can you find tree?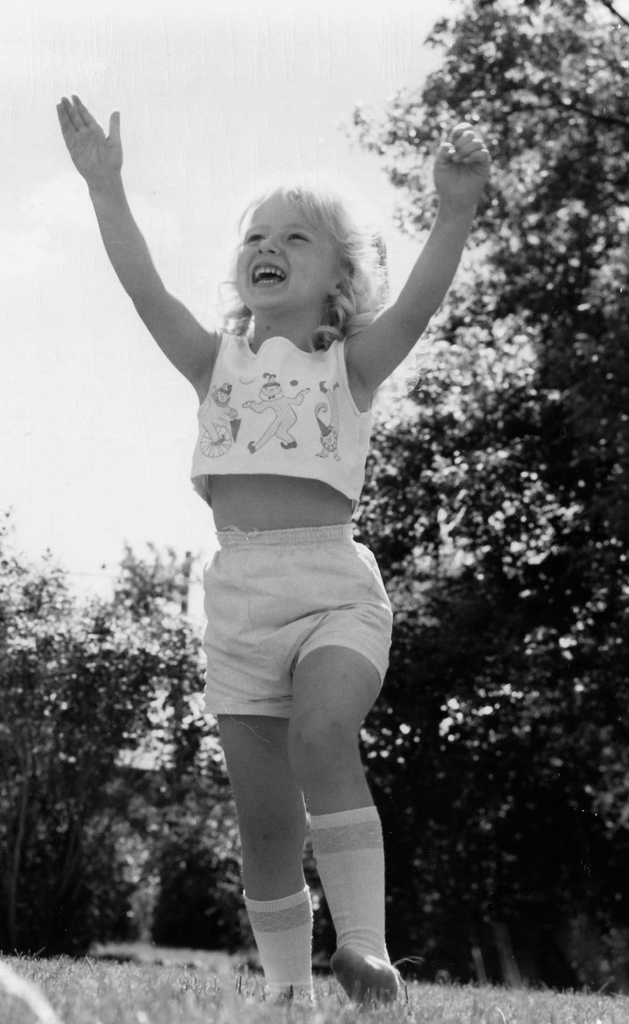
Yes, bounding box: l=0, t=509, r=341, b=975.
